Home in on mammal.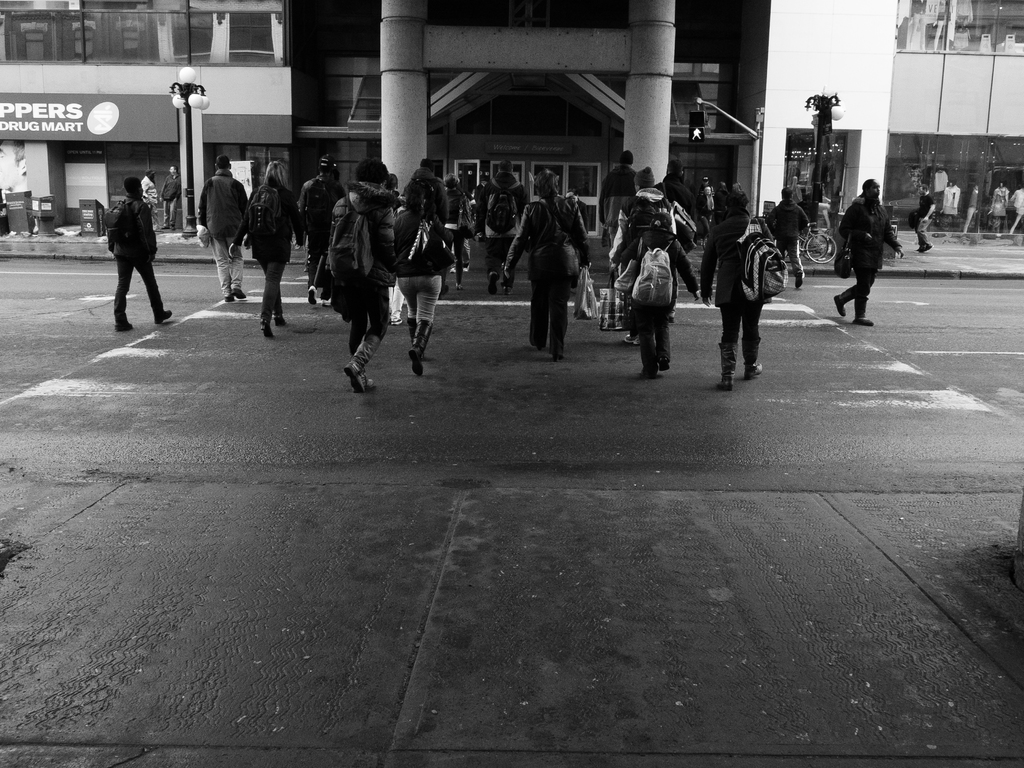
Homed in at x1=596 y1=150 x2=636 y2=275.
